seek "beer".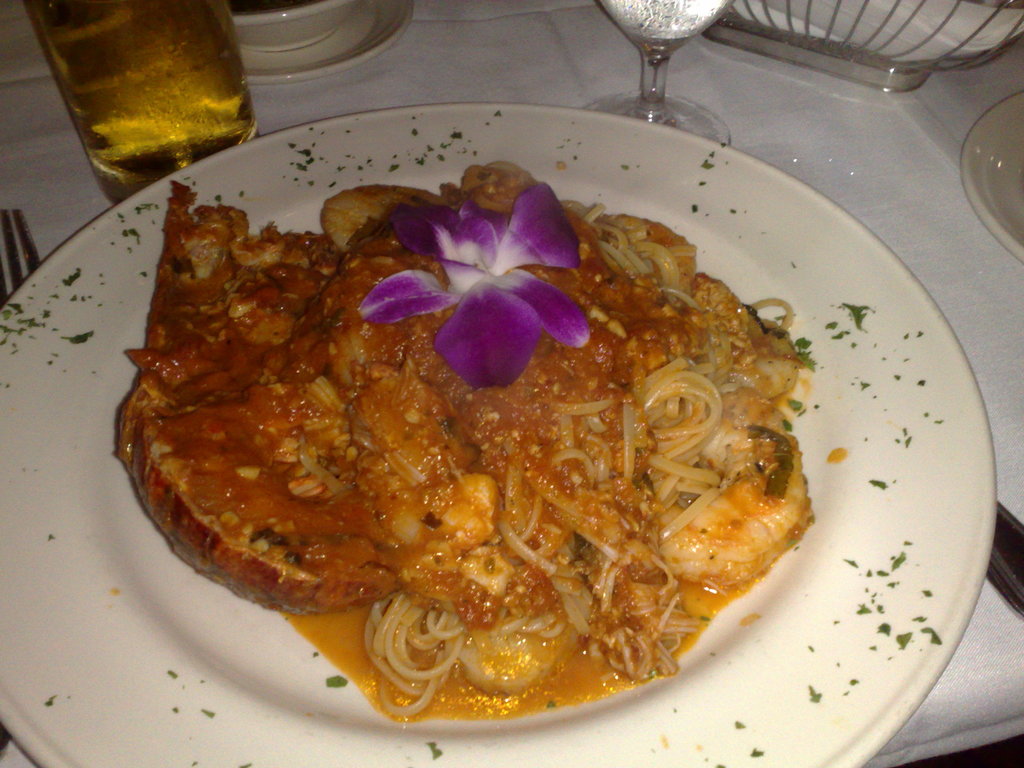
pyautogui.locateOnScreen(36, 4, 270, 186).
